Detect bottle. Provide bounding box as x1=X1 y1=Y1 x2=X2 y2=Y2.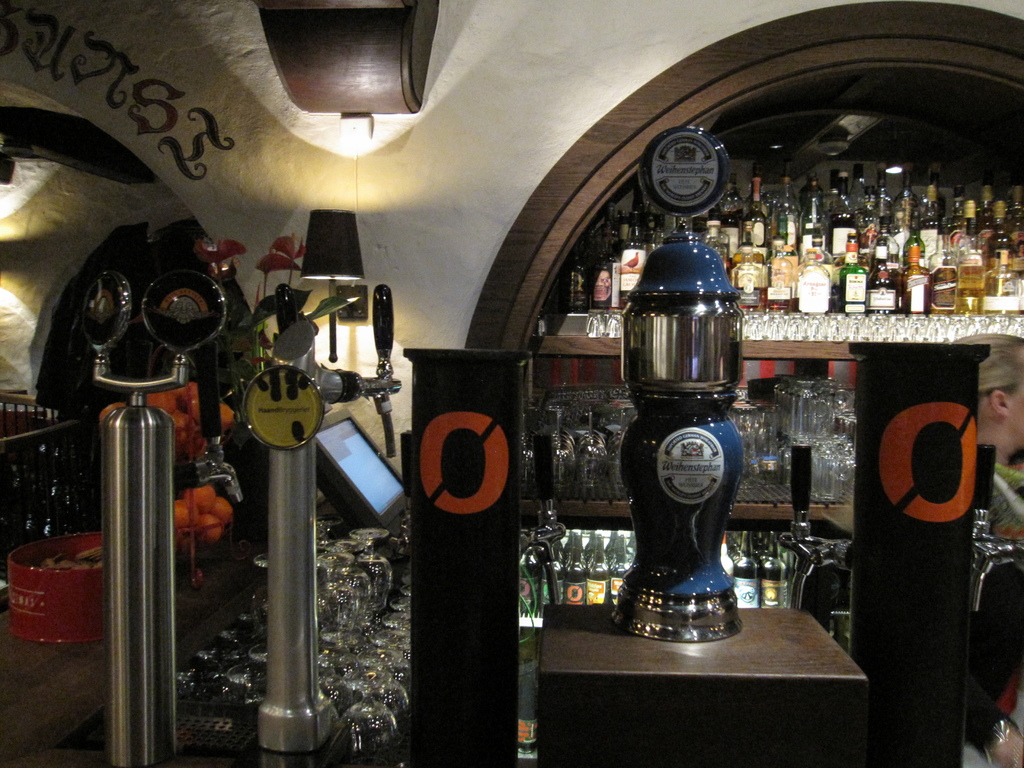
x1=982 y1=182 x2=997 y2=213.
